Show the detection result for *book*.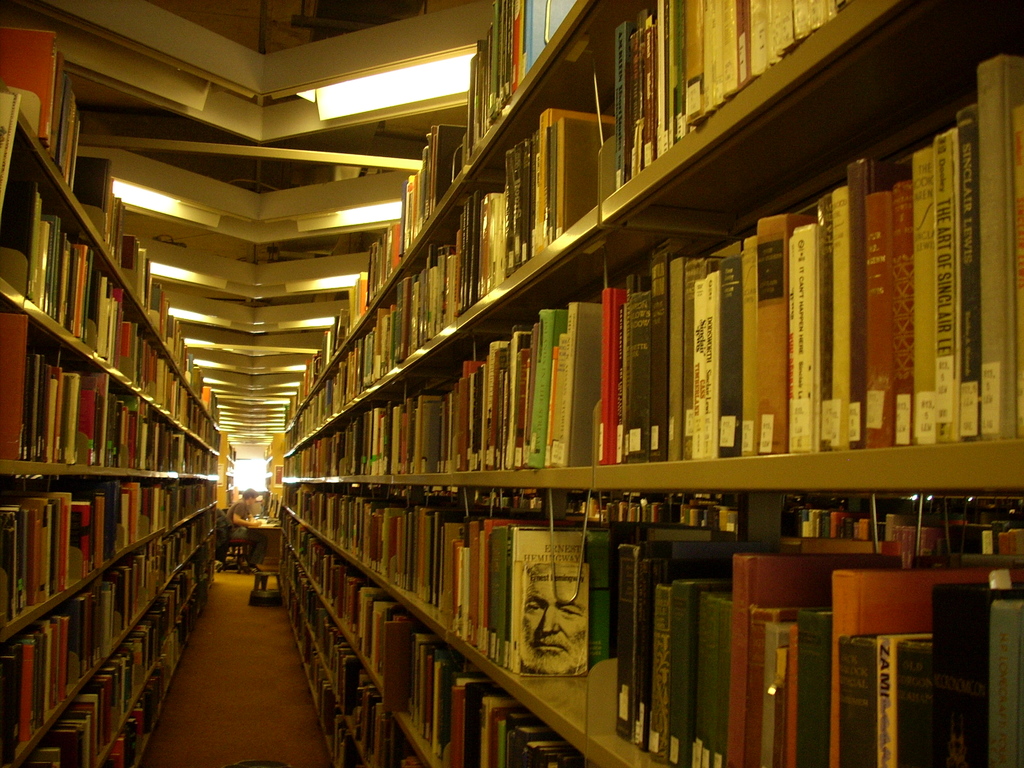
locate(464, 521, 488, 645).
